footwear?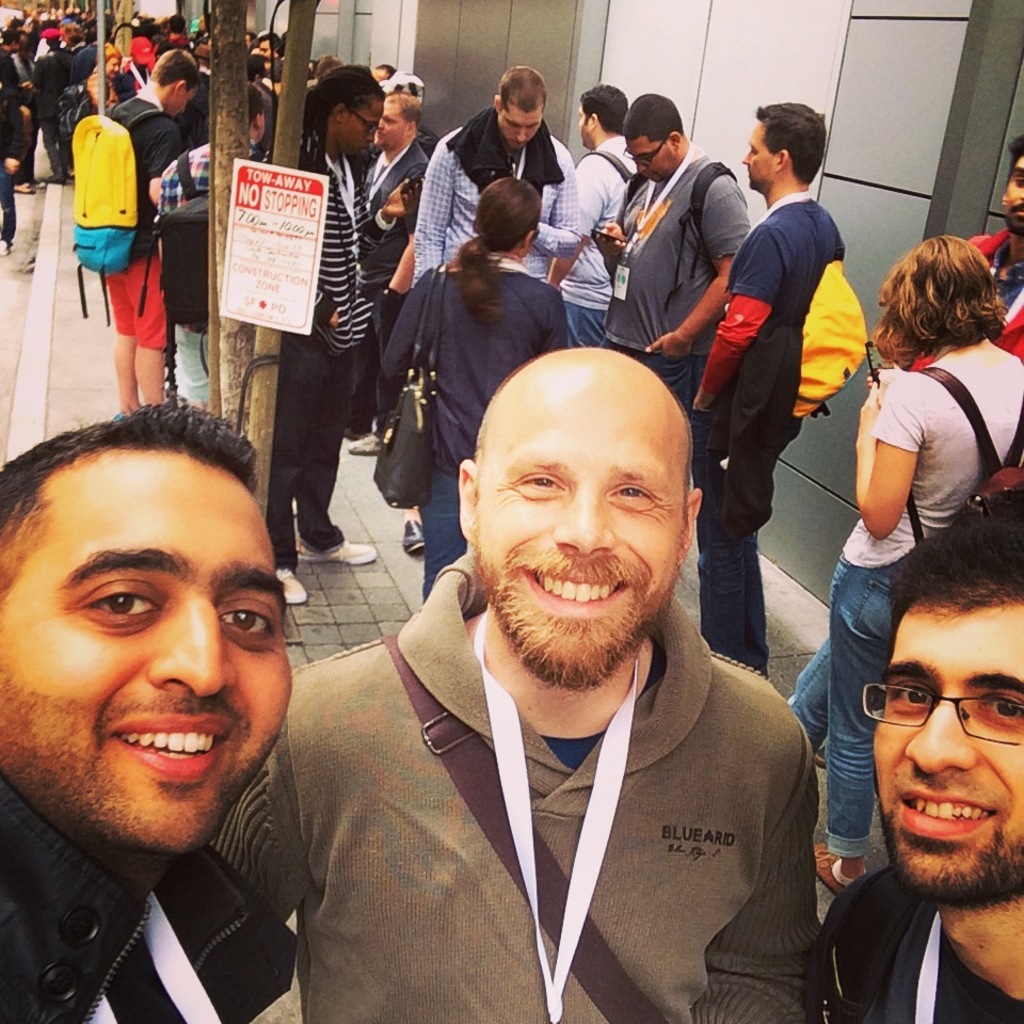
l=814, t=841, r=843, b=893
